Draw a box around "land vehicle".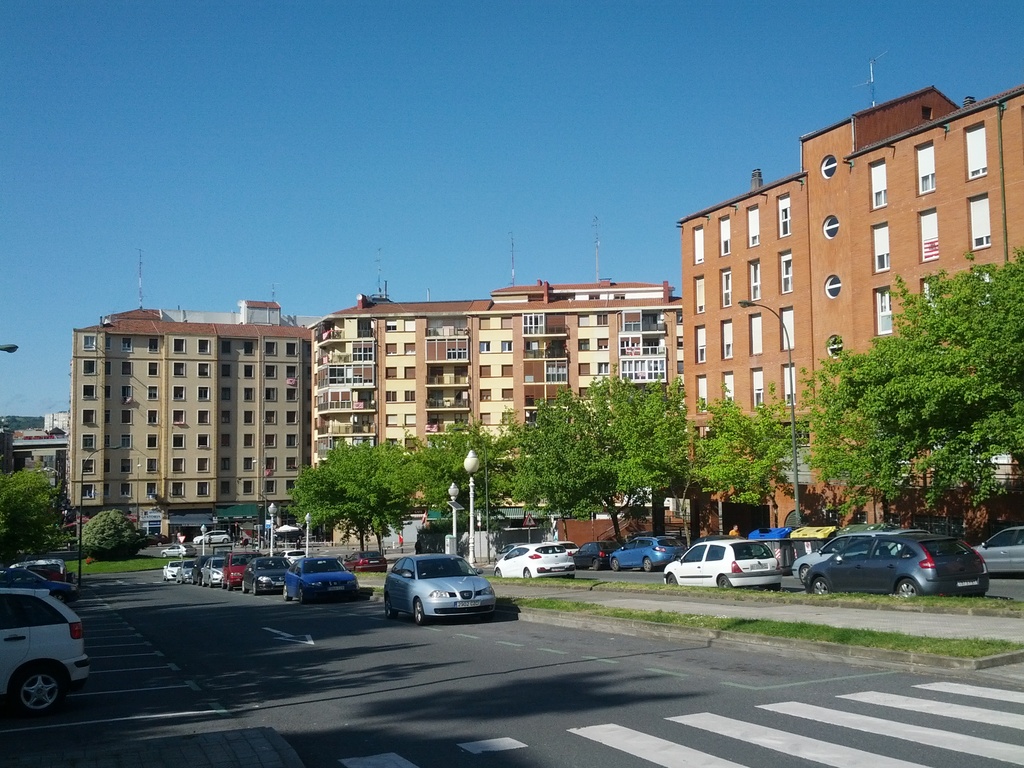
bbox(374, 556, 506, 630).
